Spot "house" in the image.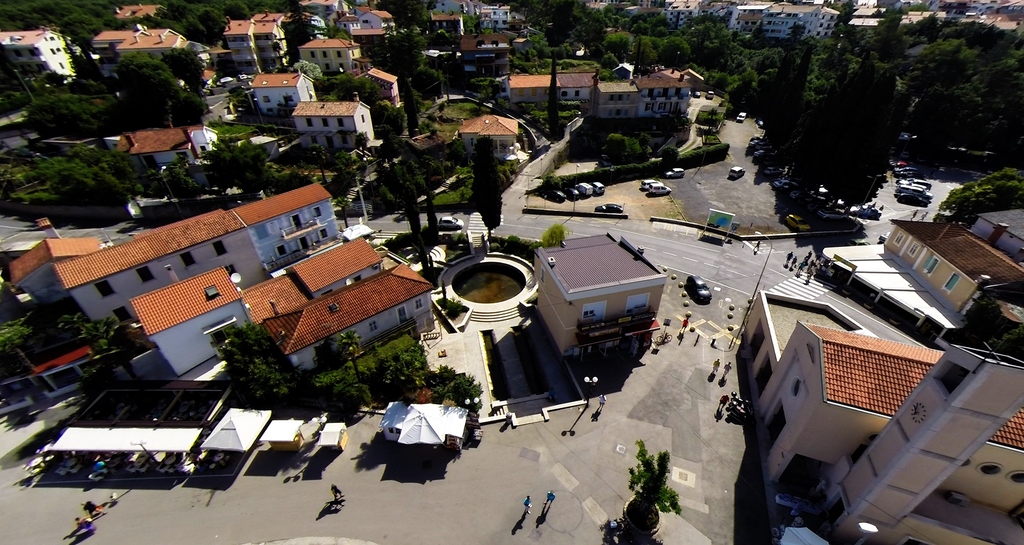
"house" found at l=635, t=70, r=691, b=120.
